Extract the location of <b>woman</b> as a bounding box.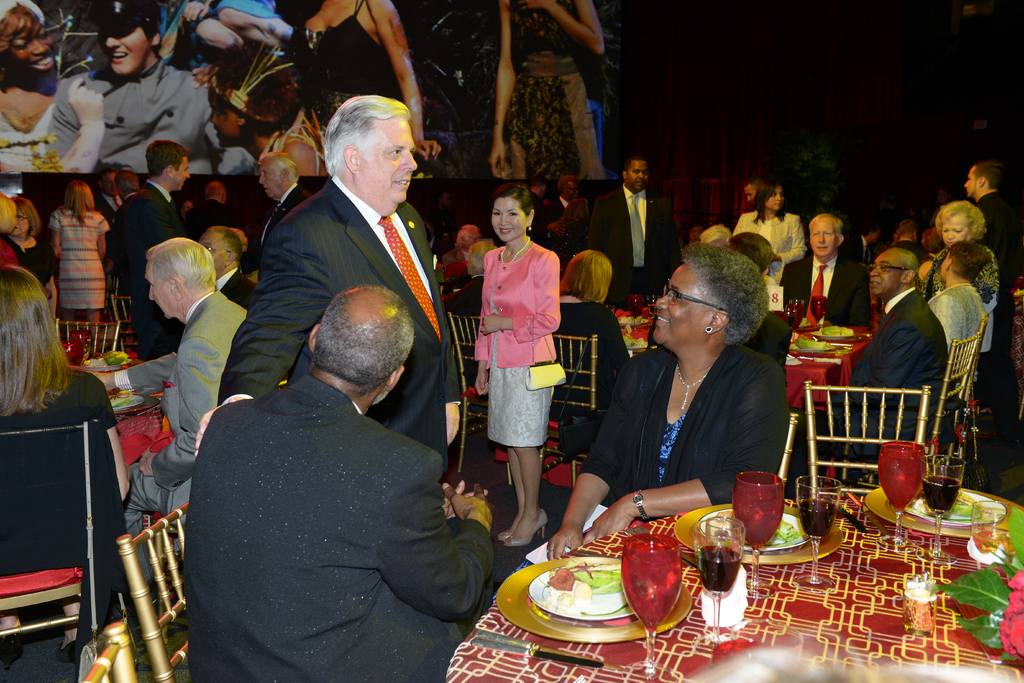
{"left": 918, "top": 201, "right": 1000, "bottom": 381}.
